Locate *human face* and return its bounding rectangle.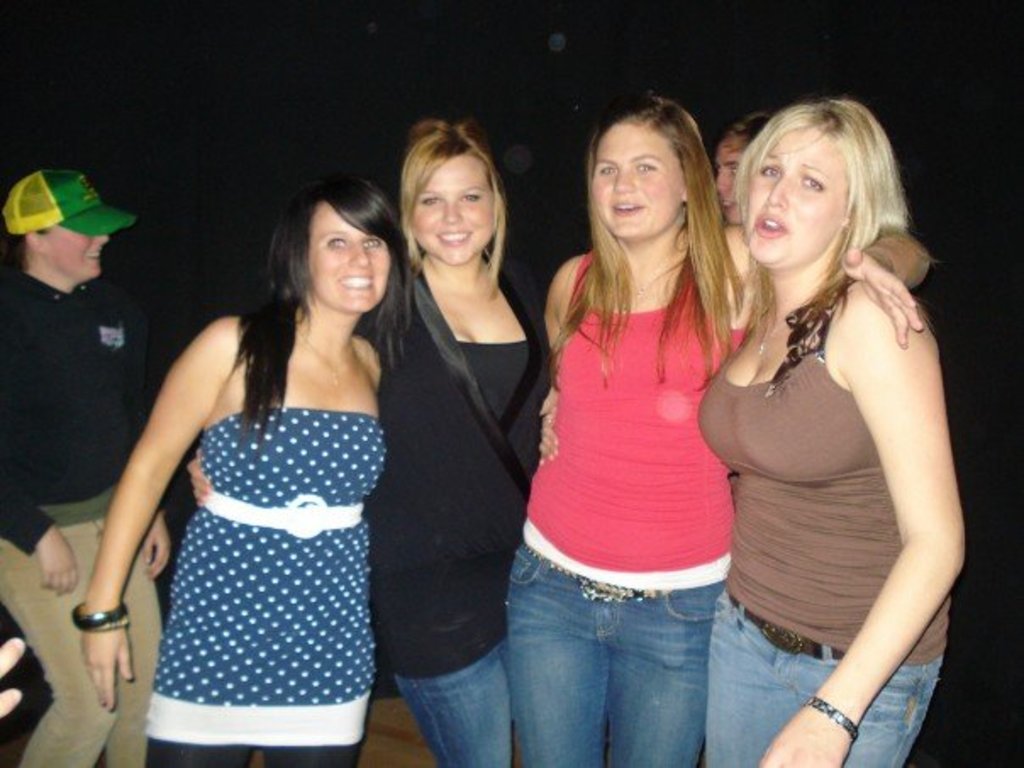
l=590, t=120, r=685, b=241.
